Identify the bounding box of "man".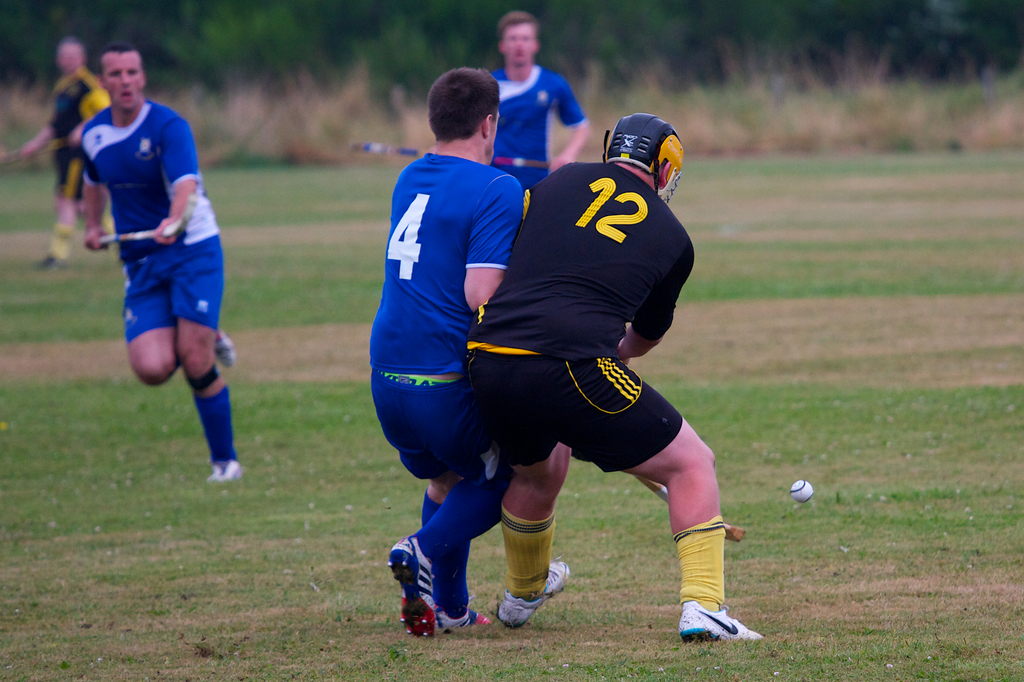
487, 9, 588, 189.
